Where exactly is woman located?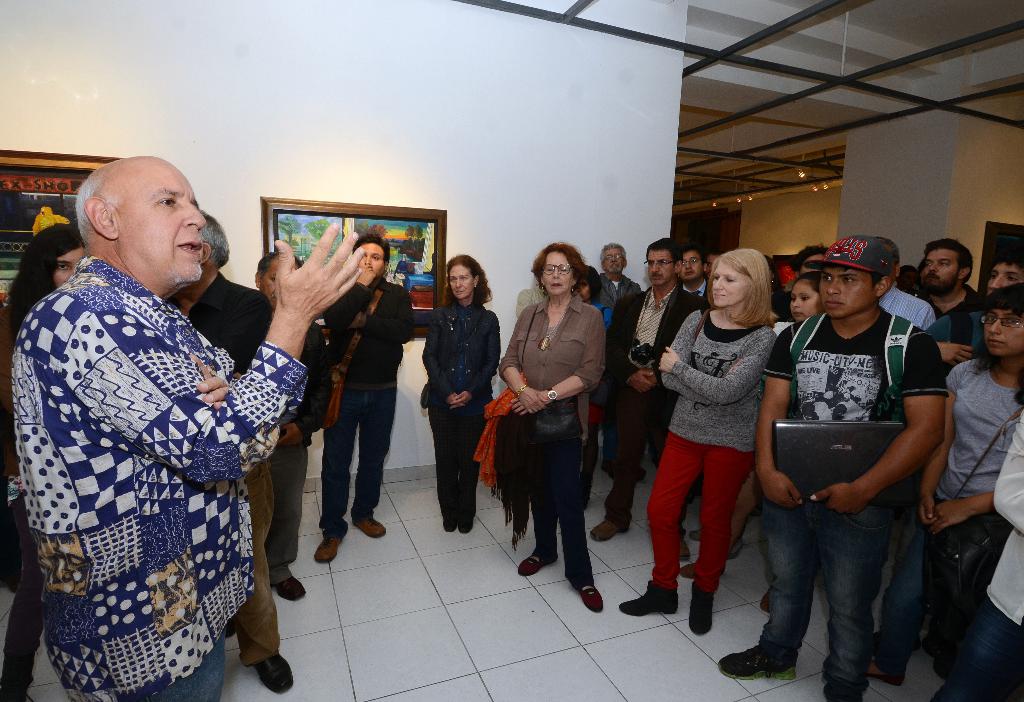
Its bounding box is left=485, top=241, right=614, bottom=628.
